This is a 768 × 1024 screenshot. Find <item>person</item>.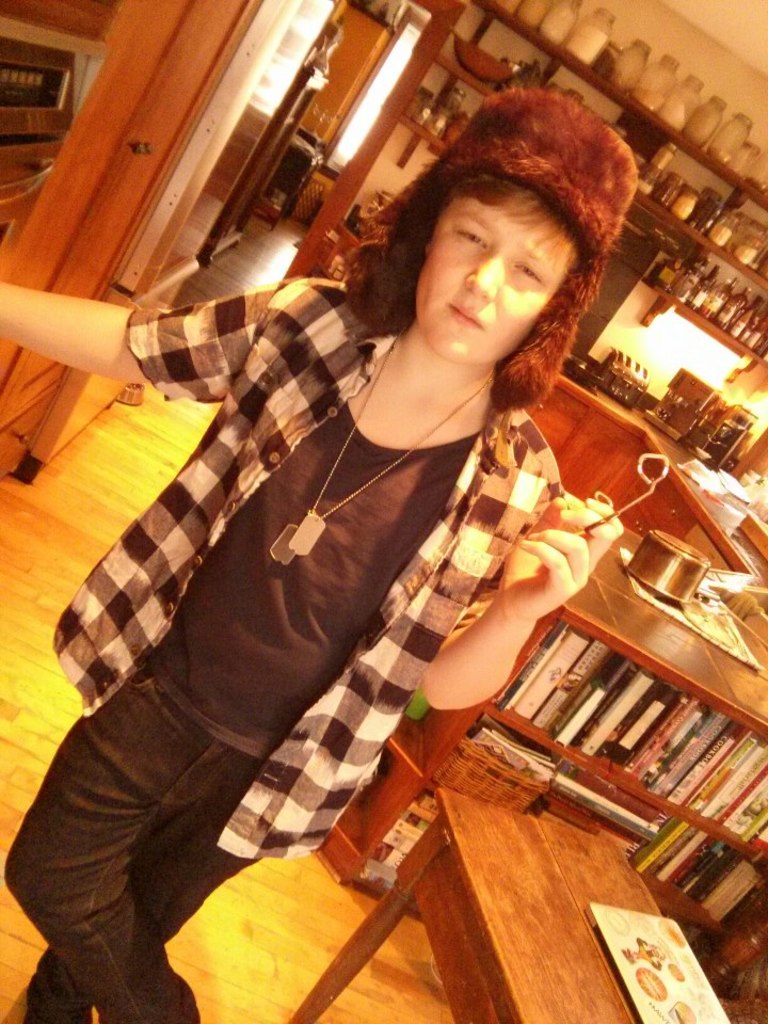
Bounding box: 0, 71, 624, 1023.
